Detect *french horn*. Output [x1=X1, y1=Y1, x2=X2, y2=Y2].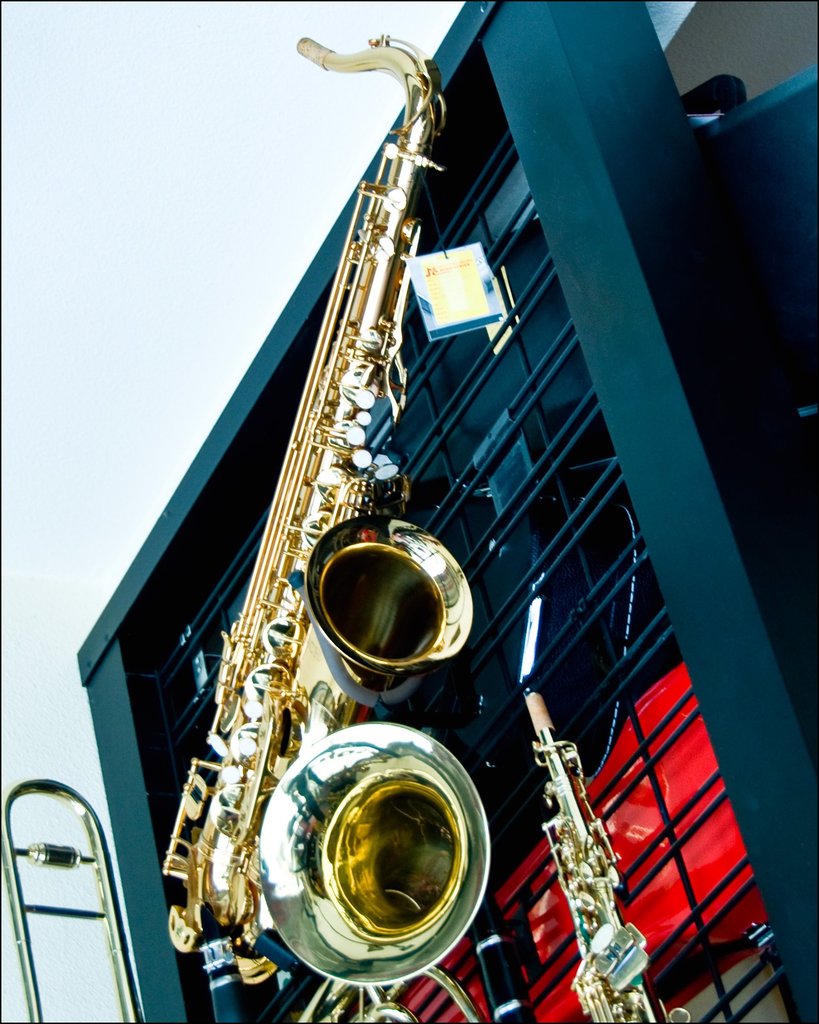
[x1=0, y1=769, x2=152, y2=1023].
